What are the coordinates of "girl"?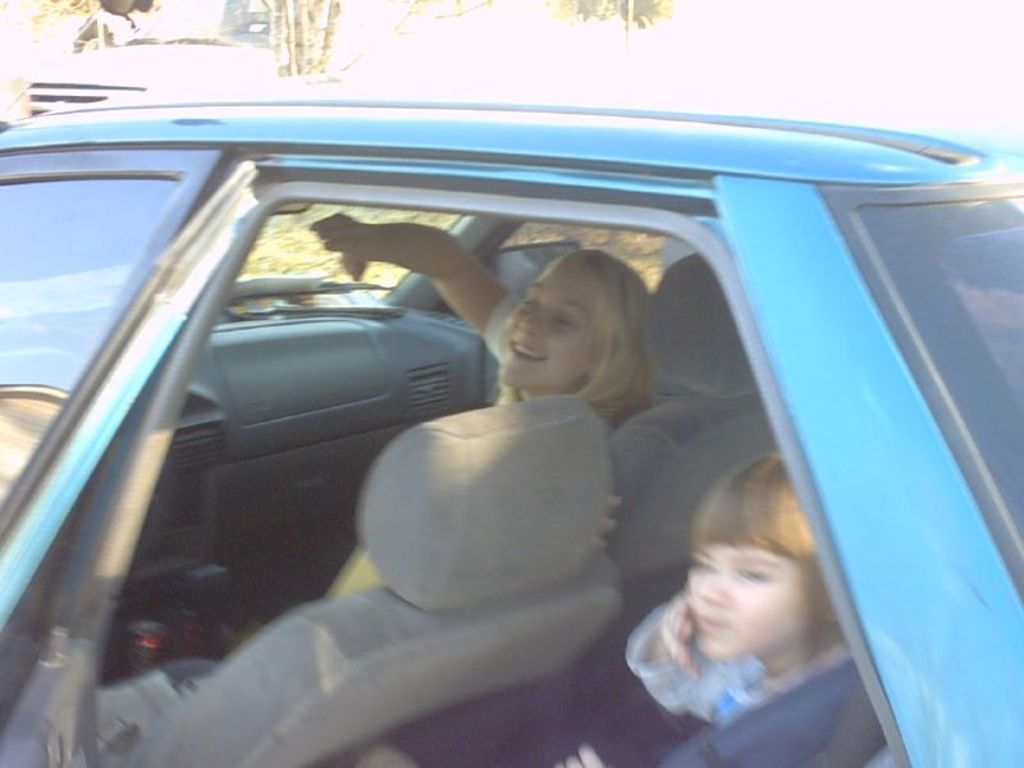
302, 211, 655, 426.
